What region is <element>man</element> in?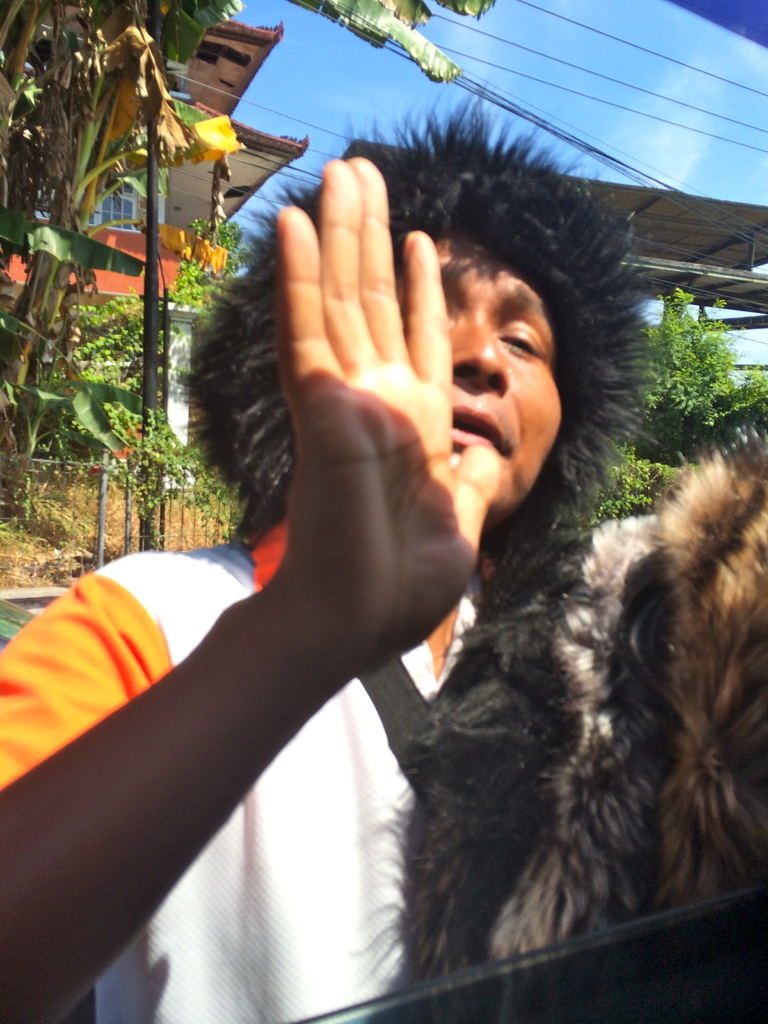
bbox=(60, 81, 726, 1002).
